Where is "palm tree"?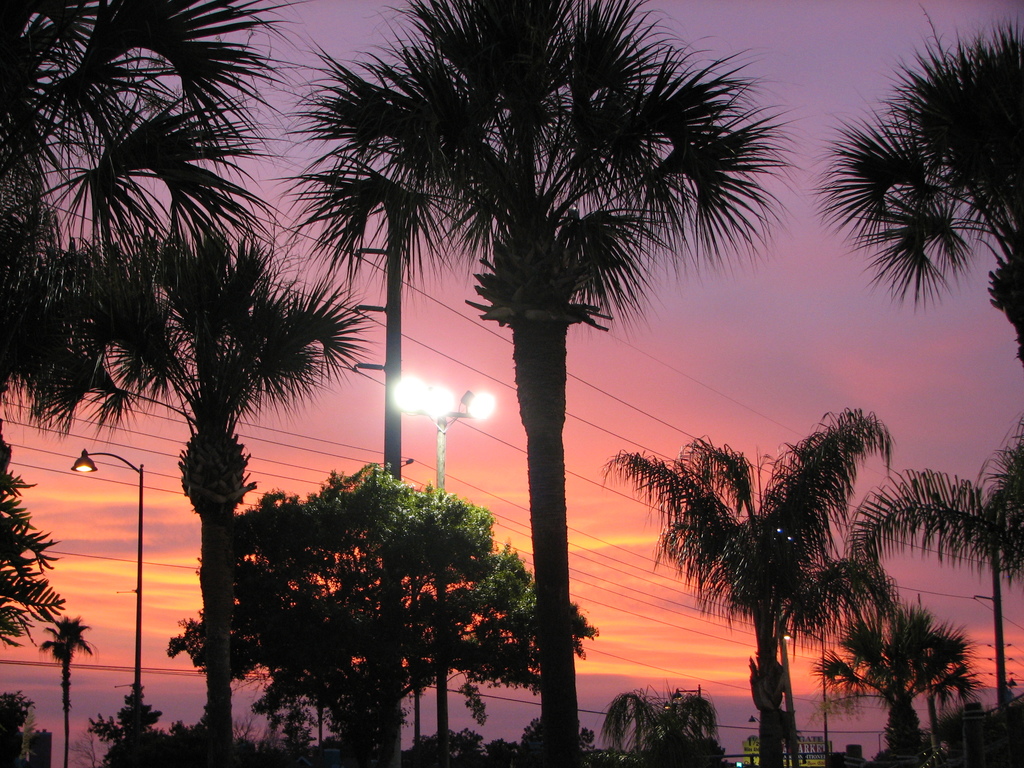
bbox(814, 0, 1023, 390).
